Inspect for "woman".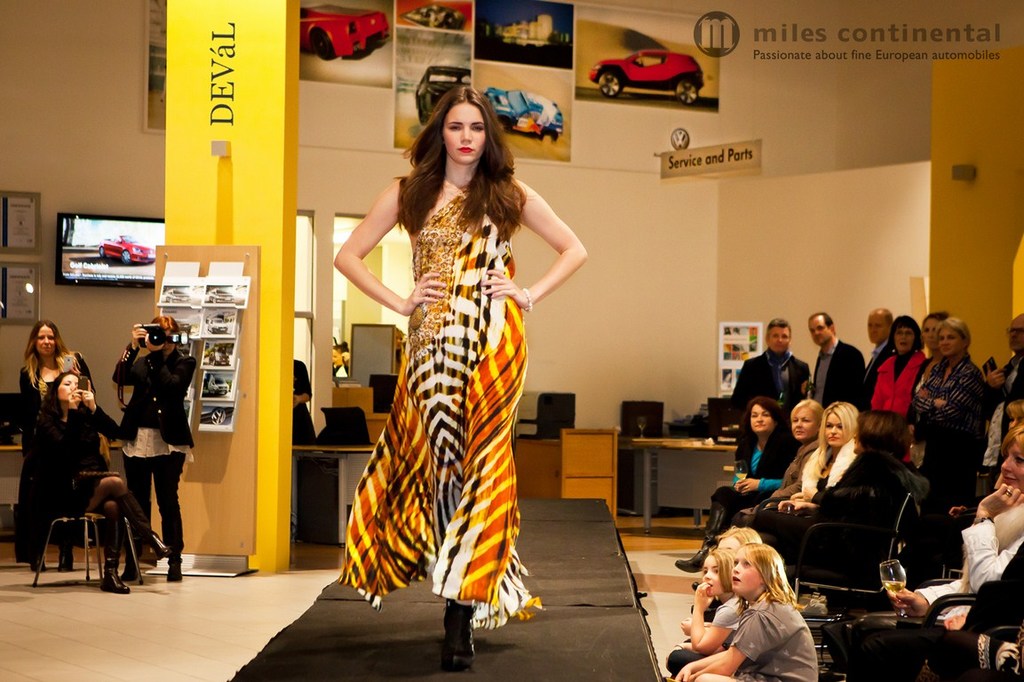
Inspection: <region>751, 401, 859, 528</region>.
